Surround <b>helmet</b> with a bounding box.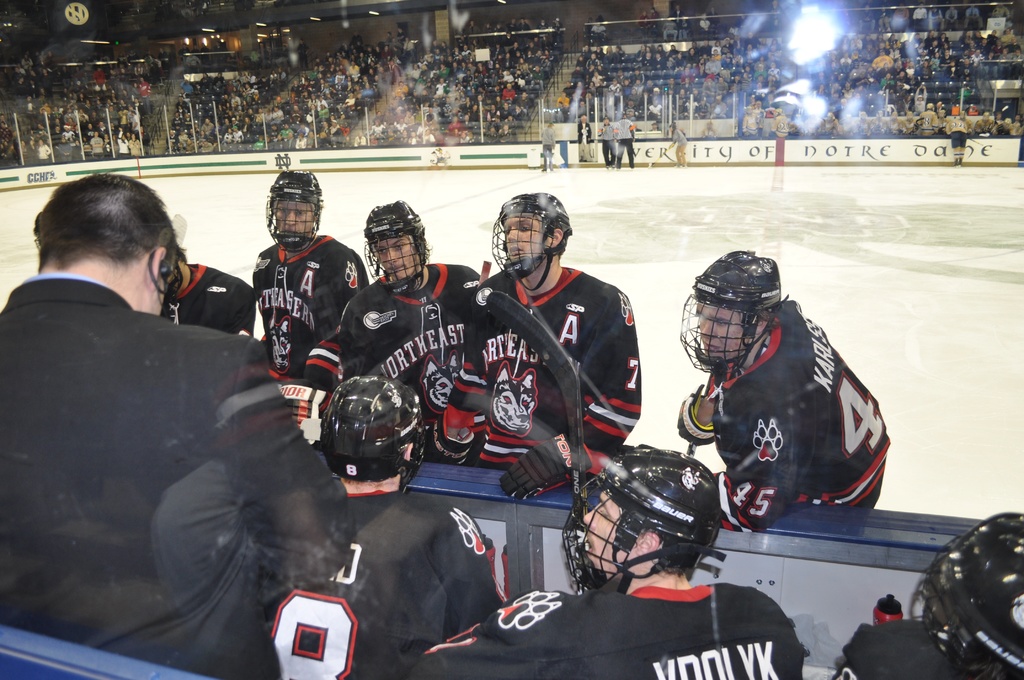
[478,189,572,293].
